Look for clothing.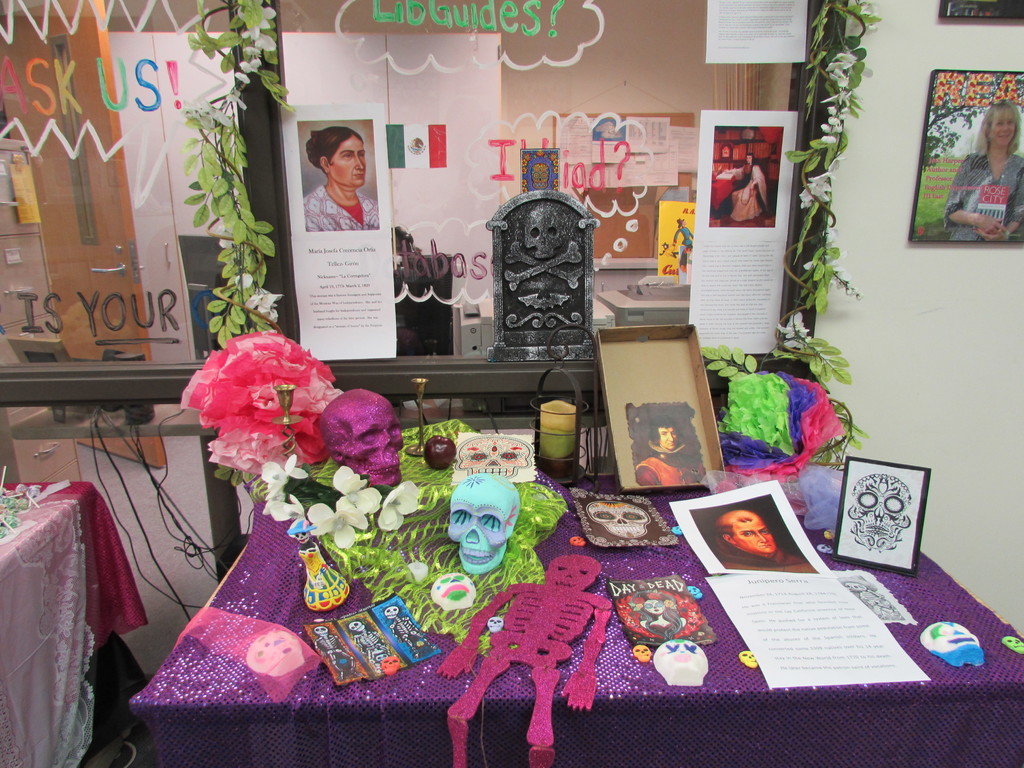
Found: l=301, t=182, r=379, b=232.
